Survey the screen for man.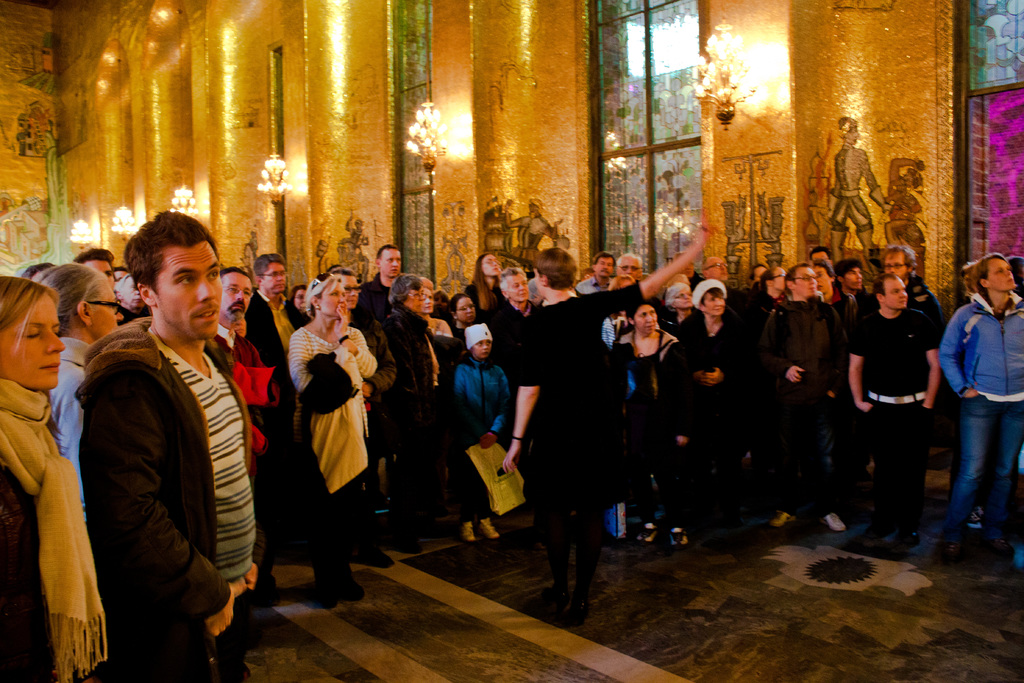
Survey found: (left=614, top=251, right=650, bottom=286).
